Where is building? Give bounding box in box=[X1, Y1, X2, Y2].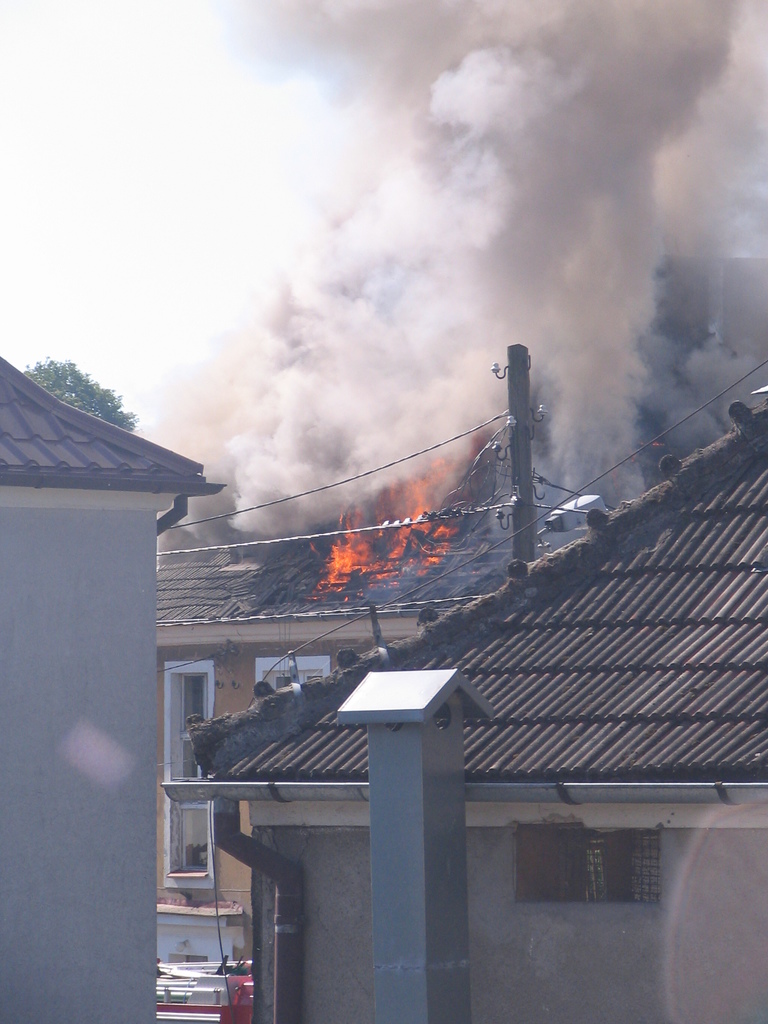
box=[158, 388, 767, 1023].
